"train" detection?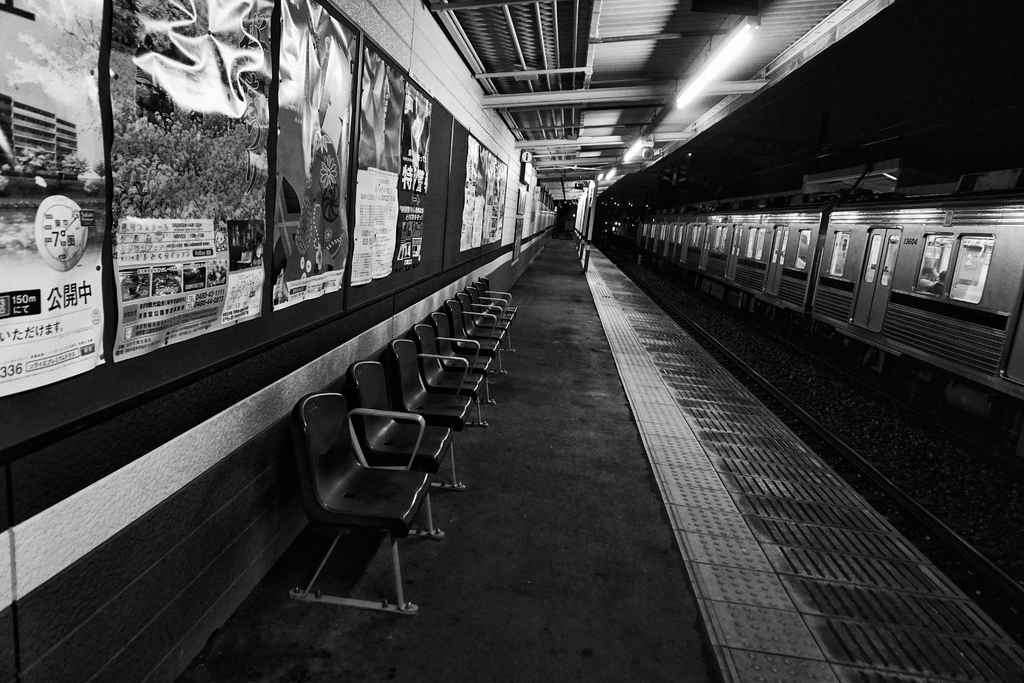
x1=593 y1=0 x2=1023 y2=490
